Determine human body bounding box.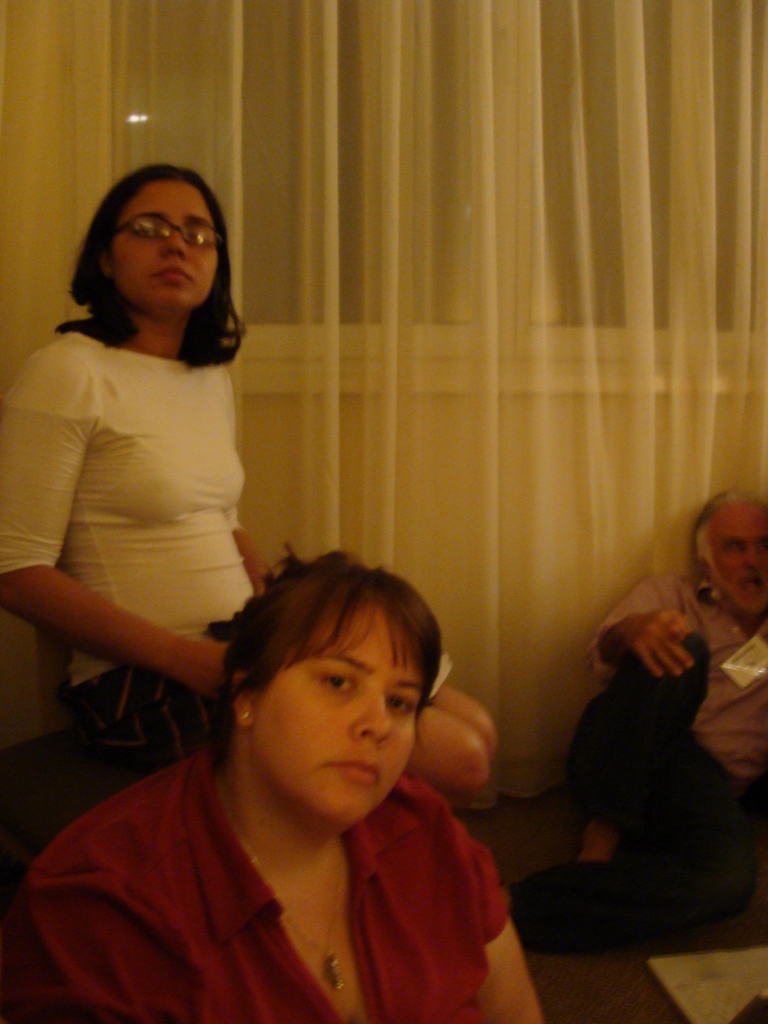
Determined: pyautogui.locateOnScreen(500, 567, 767, 959).
